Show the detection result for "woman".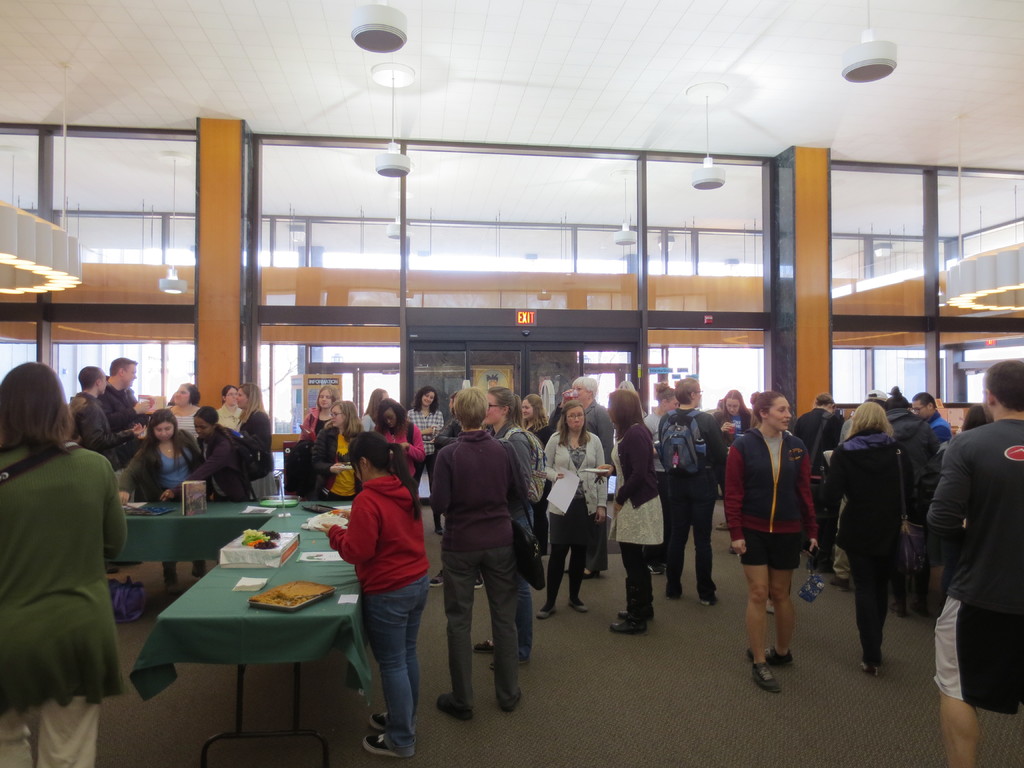
608 393 668 632.
